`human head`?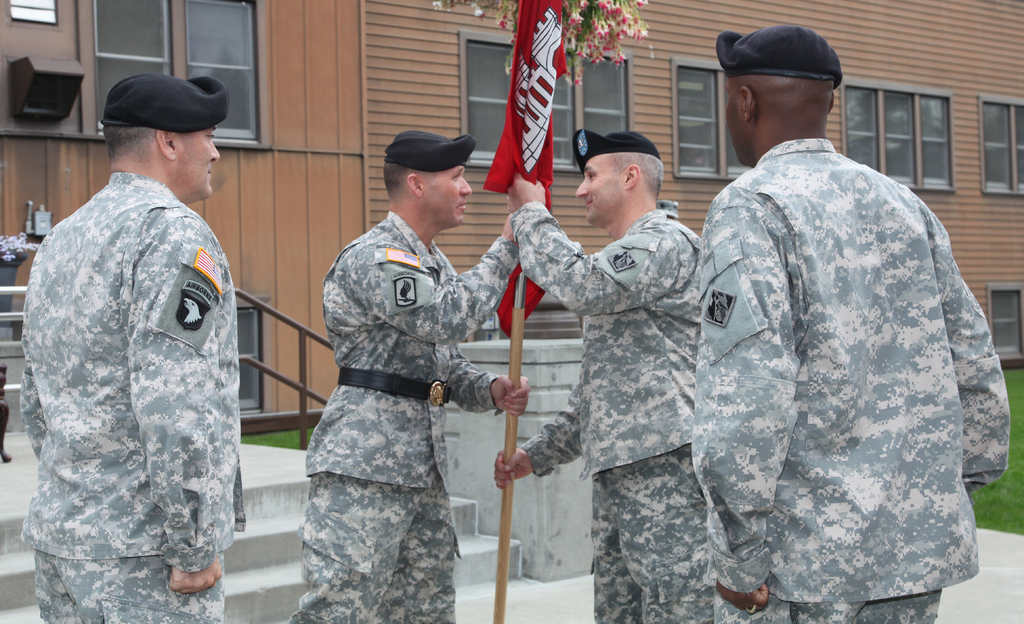
[x1=575, y1=129, x2=669, y2=225]
